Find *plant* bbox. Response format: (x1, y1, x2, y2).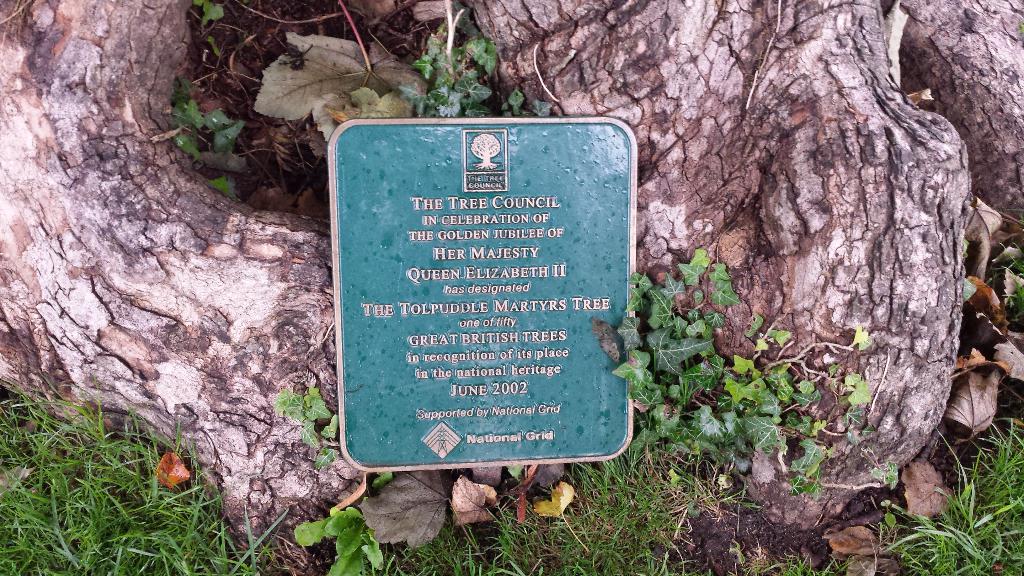
(339, 75, 407, 127).
